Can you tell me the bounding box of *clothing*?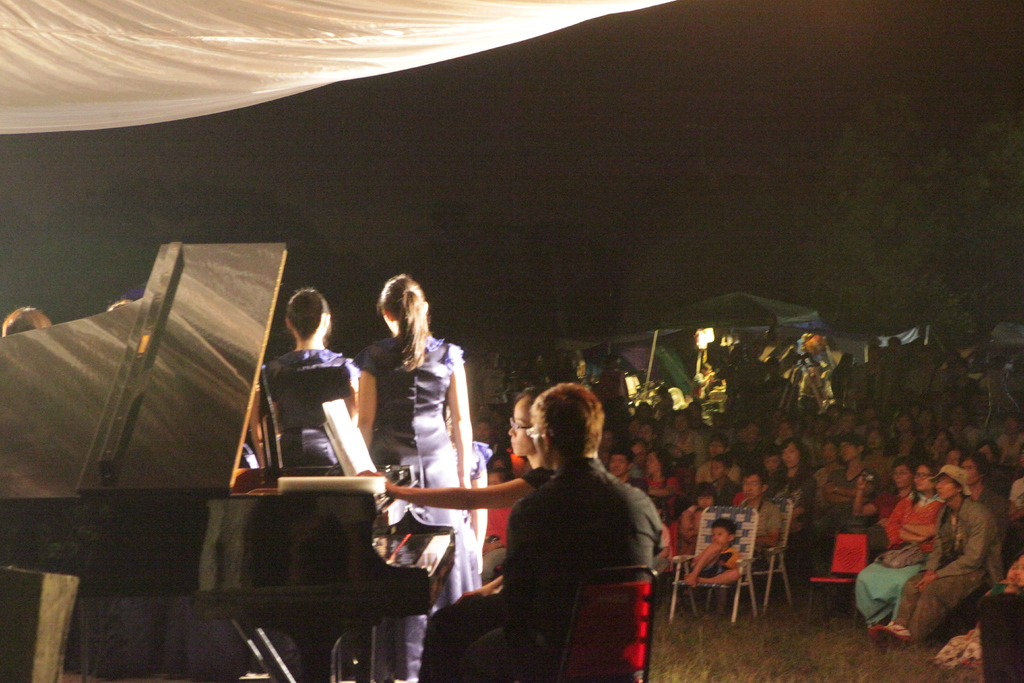
bbox(767, 475, 822, 588).
